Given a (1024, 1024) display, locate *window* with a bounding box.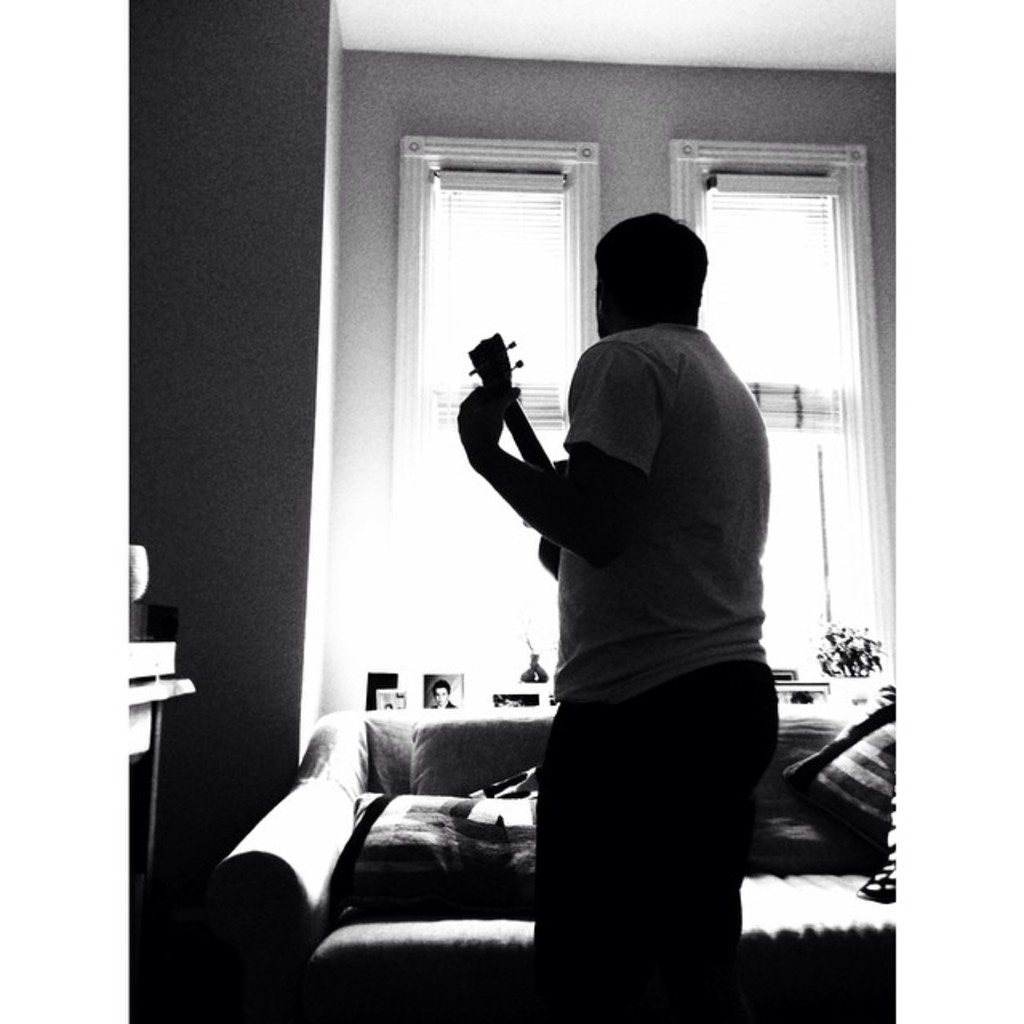
Located: x1=394, y1=141, x2=602, y2=664.
